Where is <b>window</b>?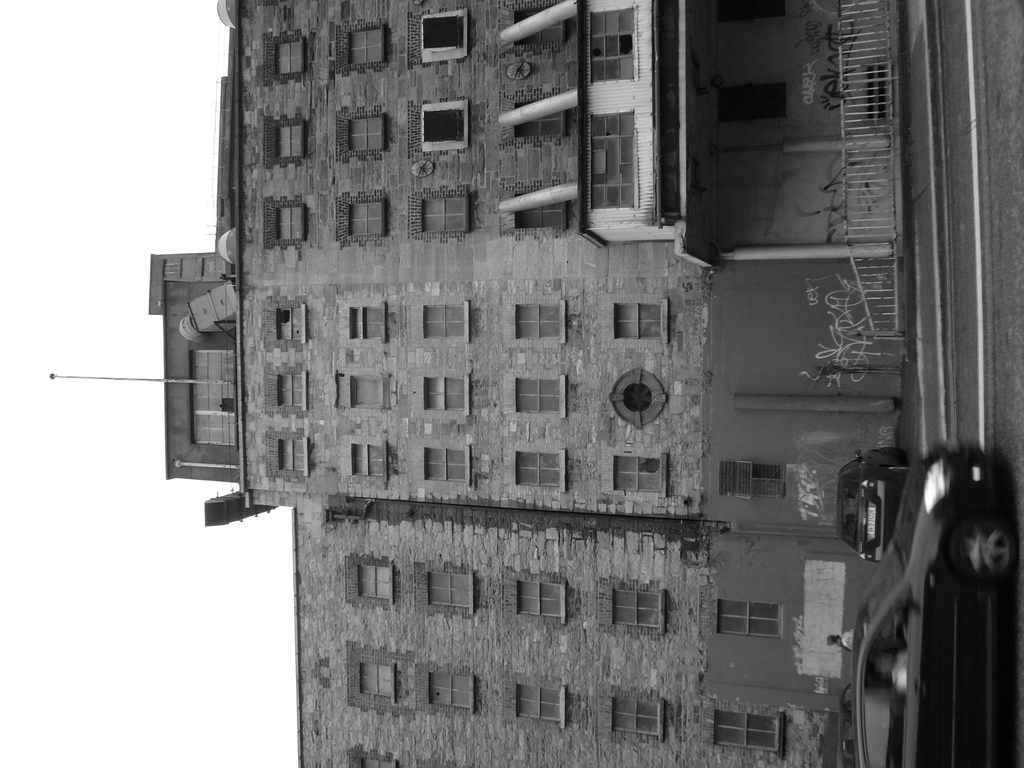
[x1=350, y1=374, x2=388, y2=408].
